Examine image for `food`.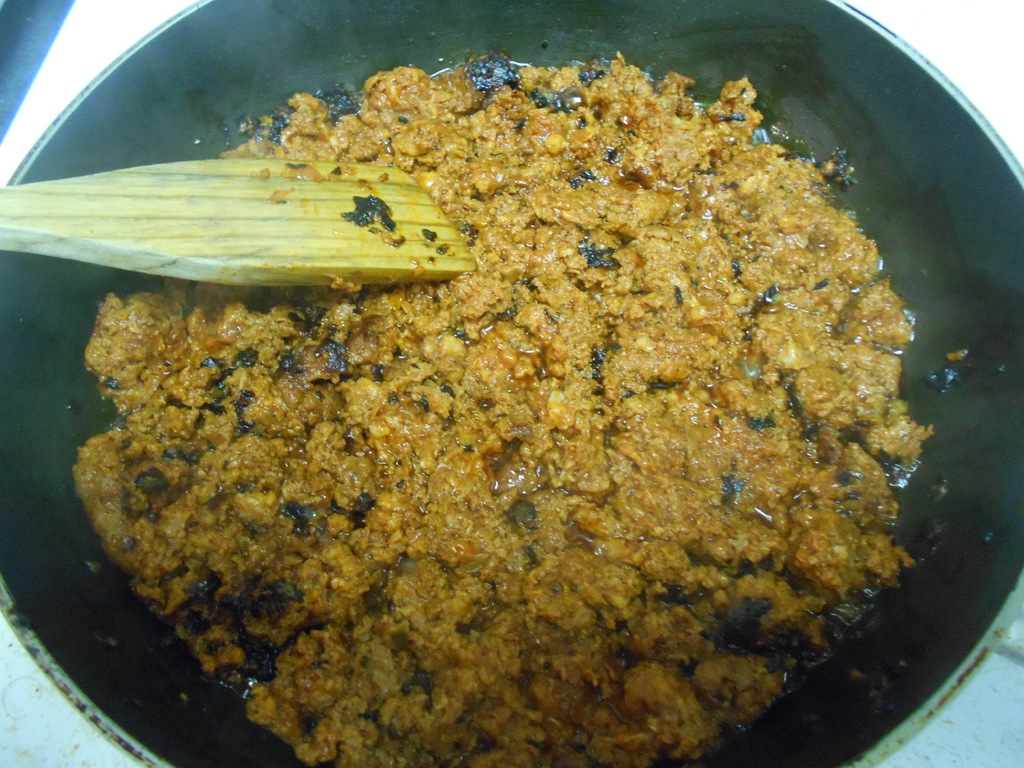
Examination result: [72,48,934,762].
